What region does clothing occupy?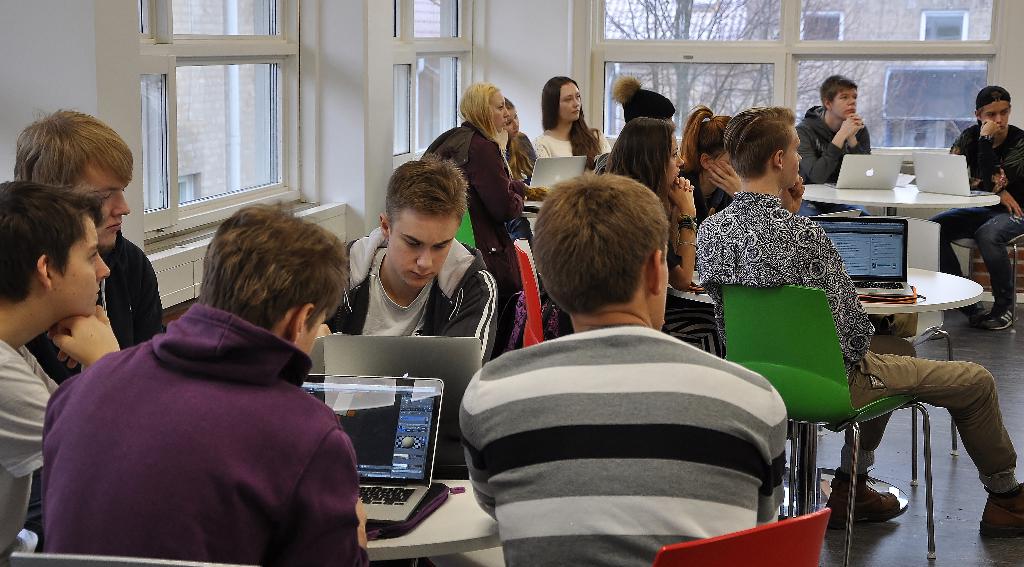
(41, 266, 365, 566).
